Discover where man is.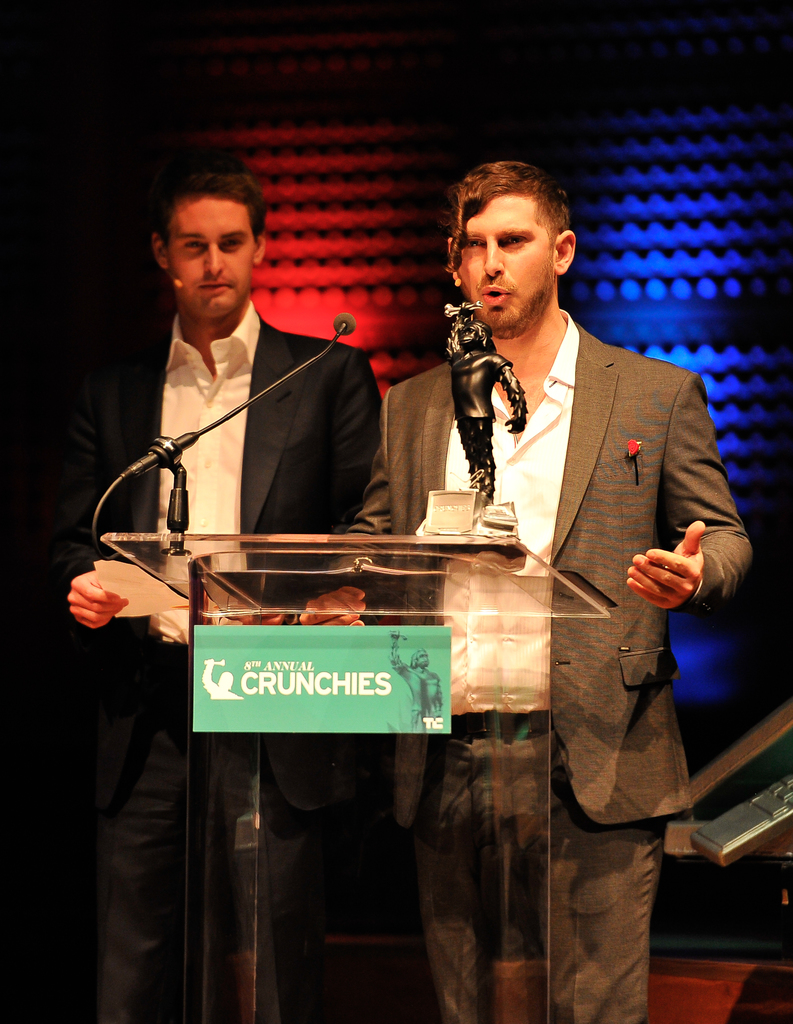
Discovered at BBox(337, 165, 755, 1023).
